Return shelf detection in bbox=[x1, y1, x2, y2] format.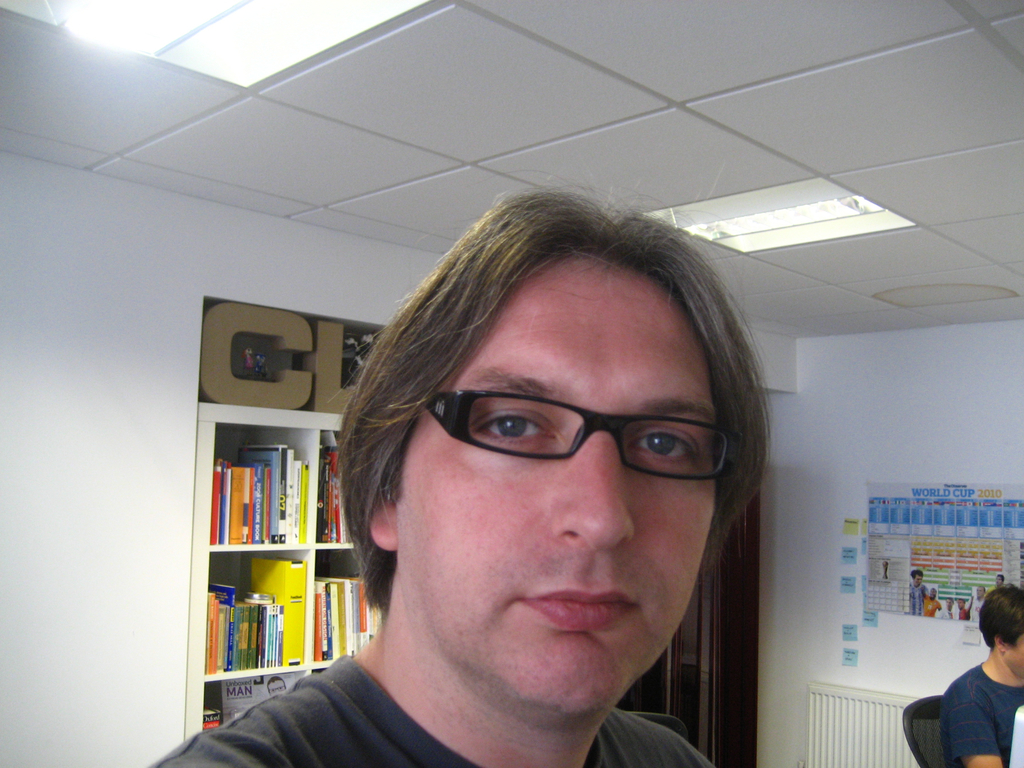
bbox=[186, 407, 347, 705].
